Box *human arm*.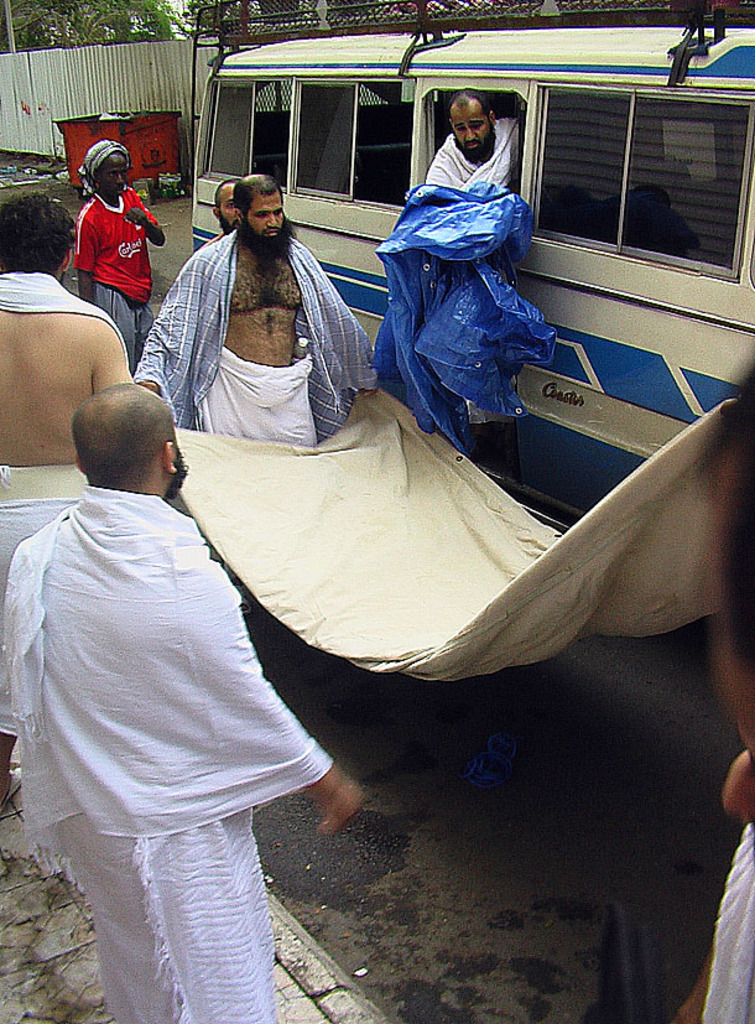
region(421, 132, 449, 261).
